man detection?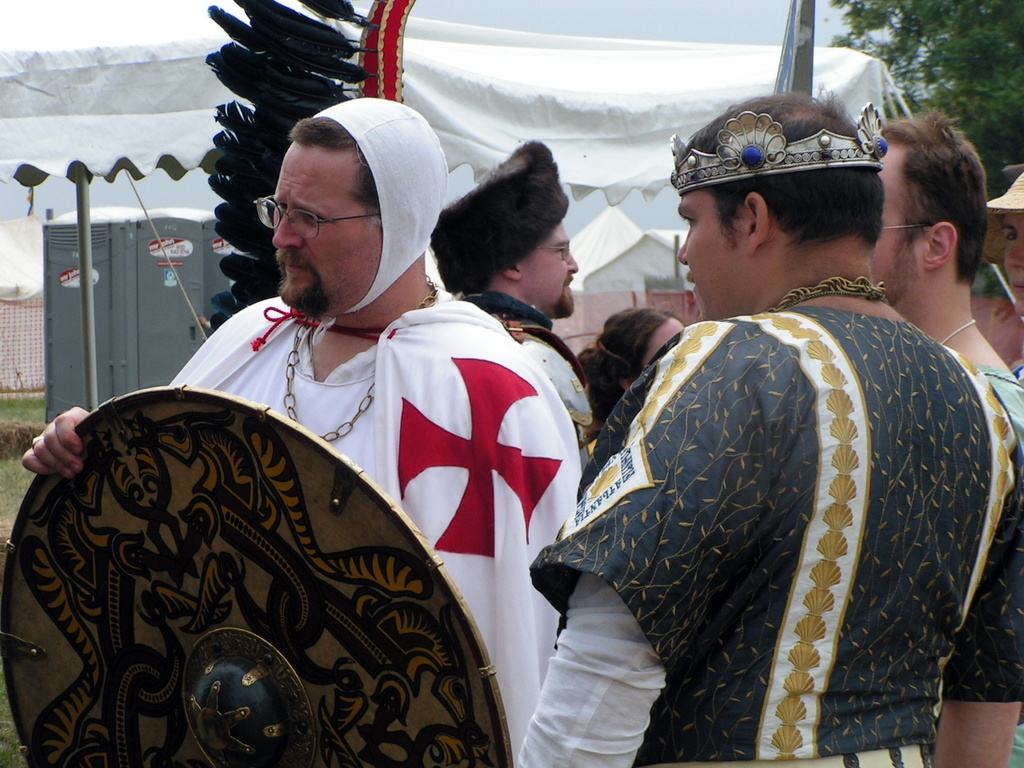
[502,82,1018,767]
